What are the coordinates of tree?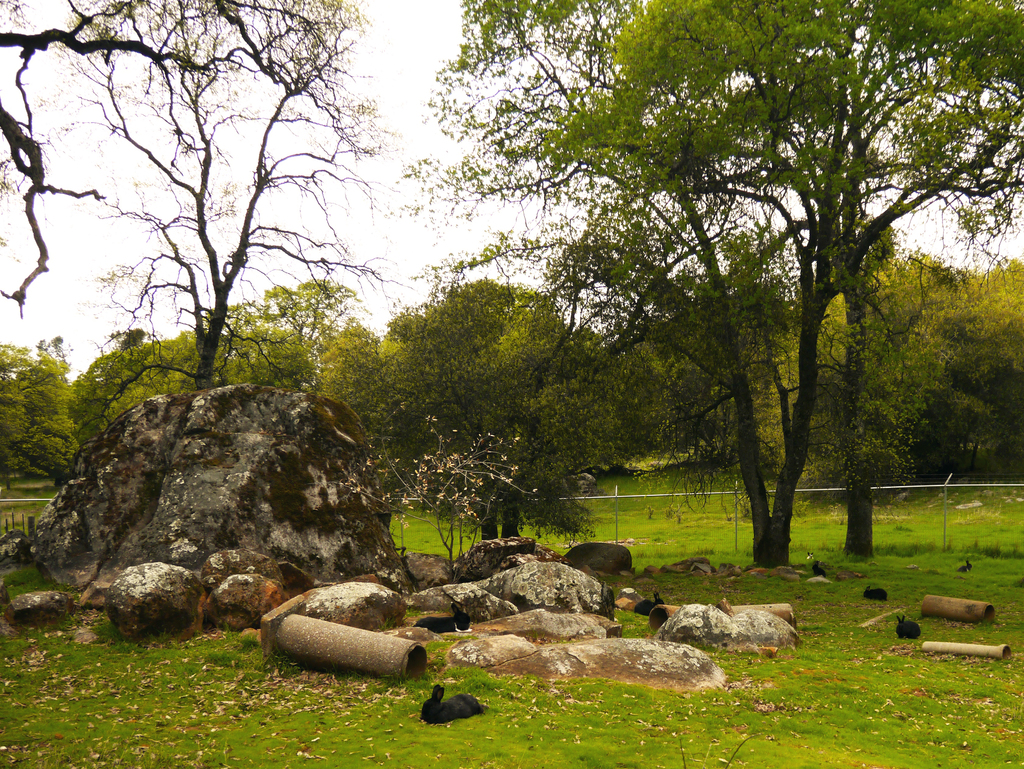
rect(0, 331, 84, 485).
